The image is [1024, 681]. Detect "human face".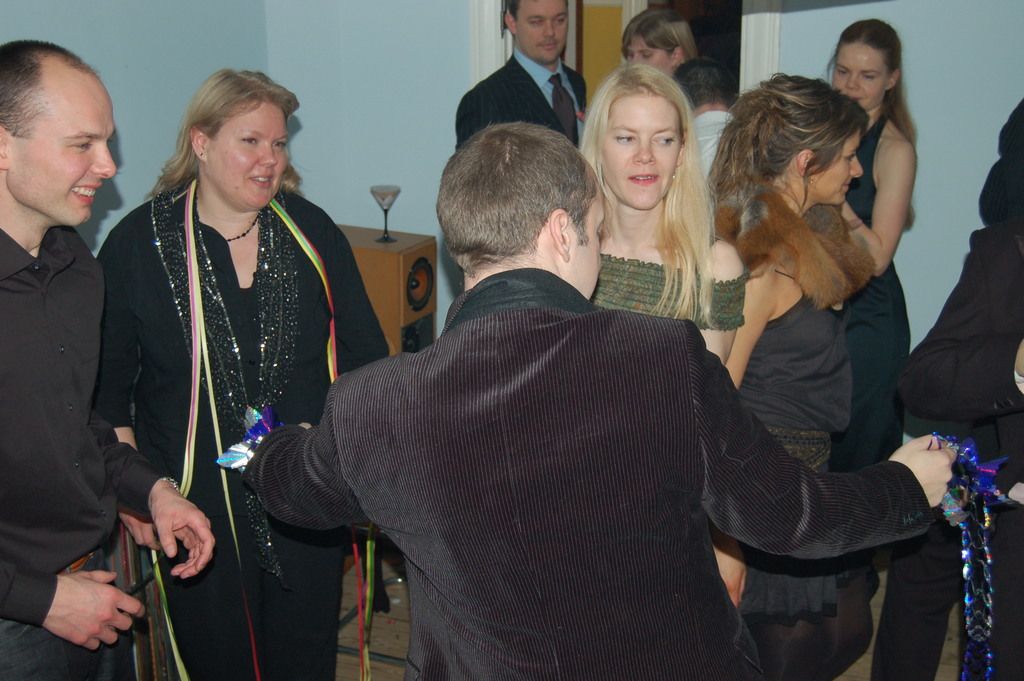
Detection: <region>598, 90, 678, 209</region>.
